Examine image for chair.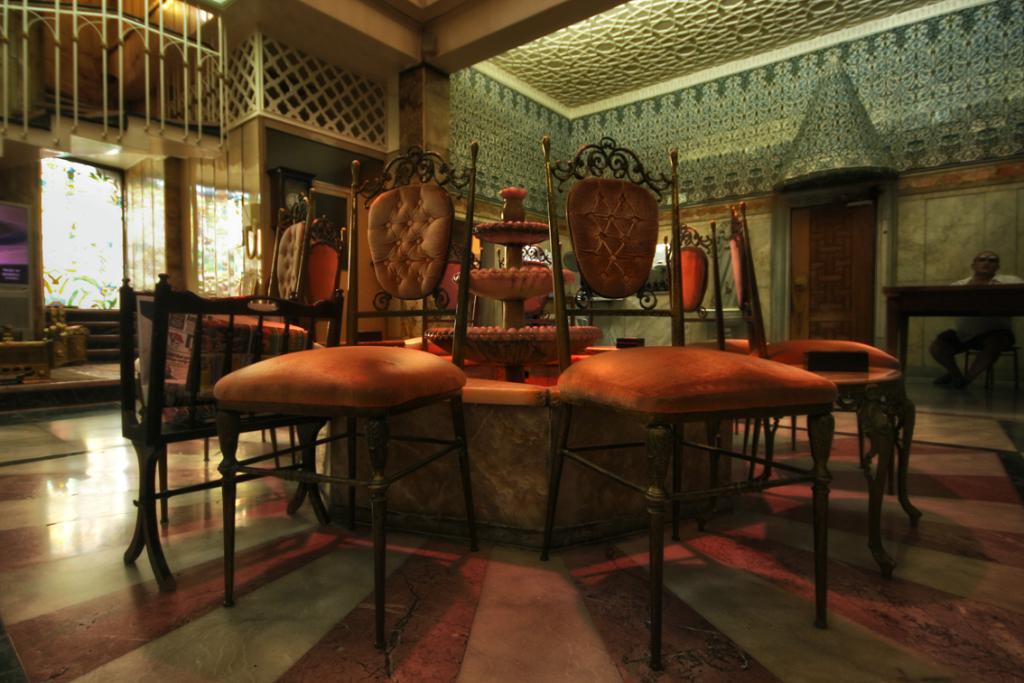
Examination result: <box>722,203,924,578</box>.
